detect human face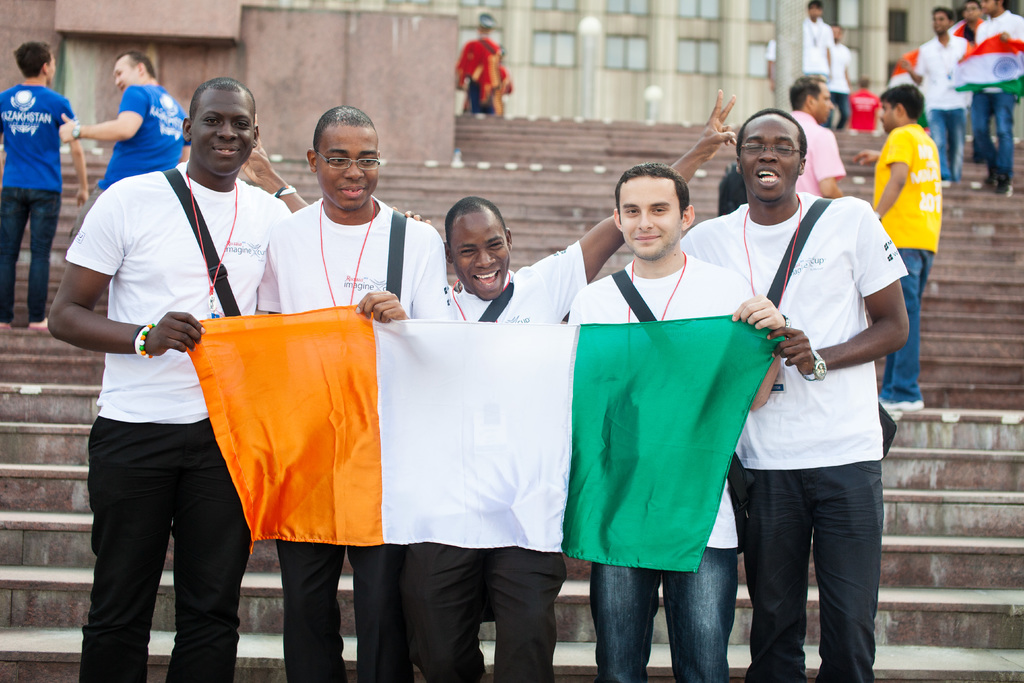
region(620, 177, 684, 262)
